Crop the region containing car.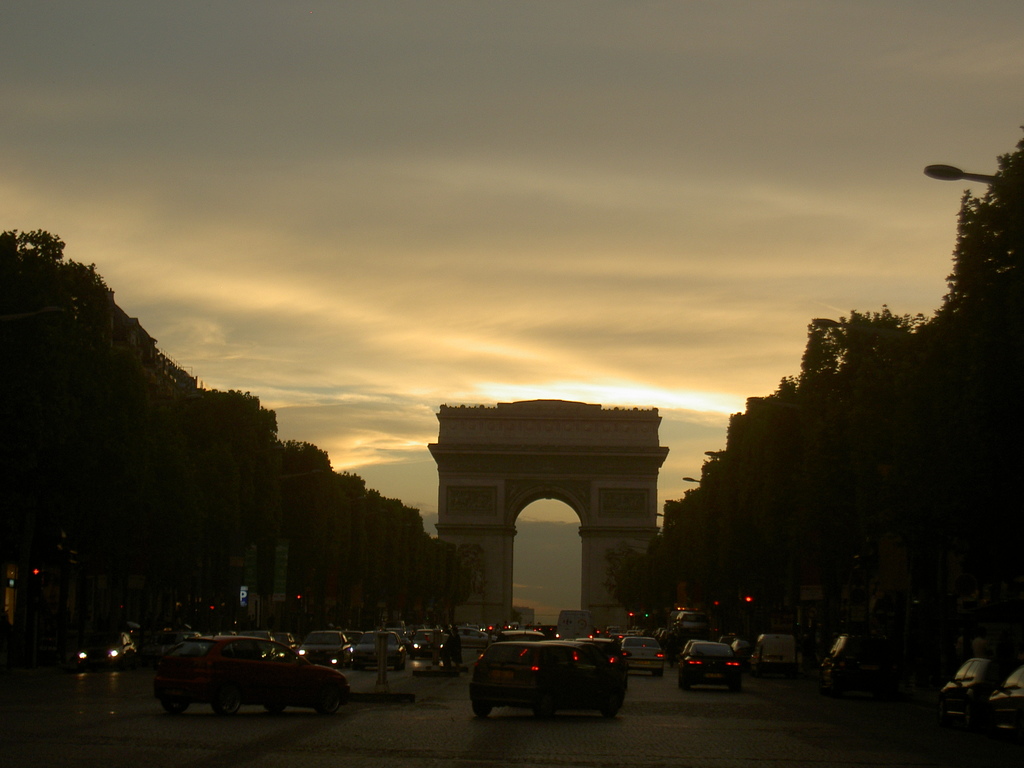
Crop region: bbox=[674, 637, 744, 694].
